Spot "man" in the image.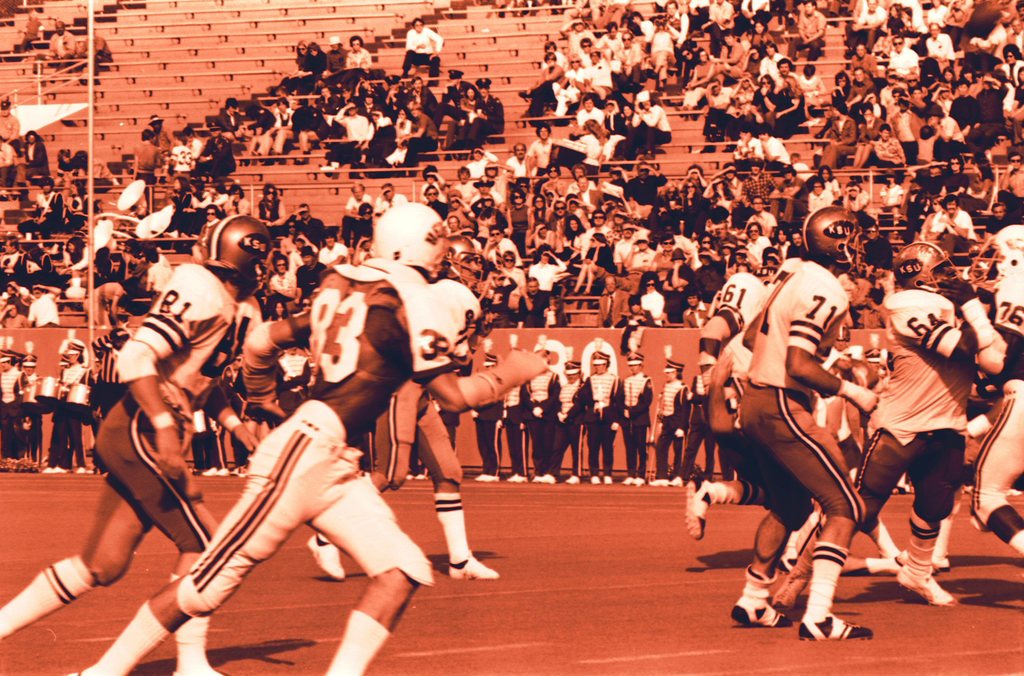
"man" found at 404 17 445 84.
